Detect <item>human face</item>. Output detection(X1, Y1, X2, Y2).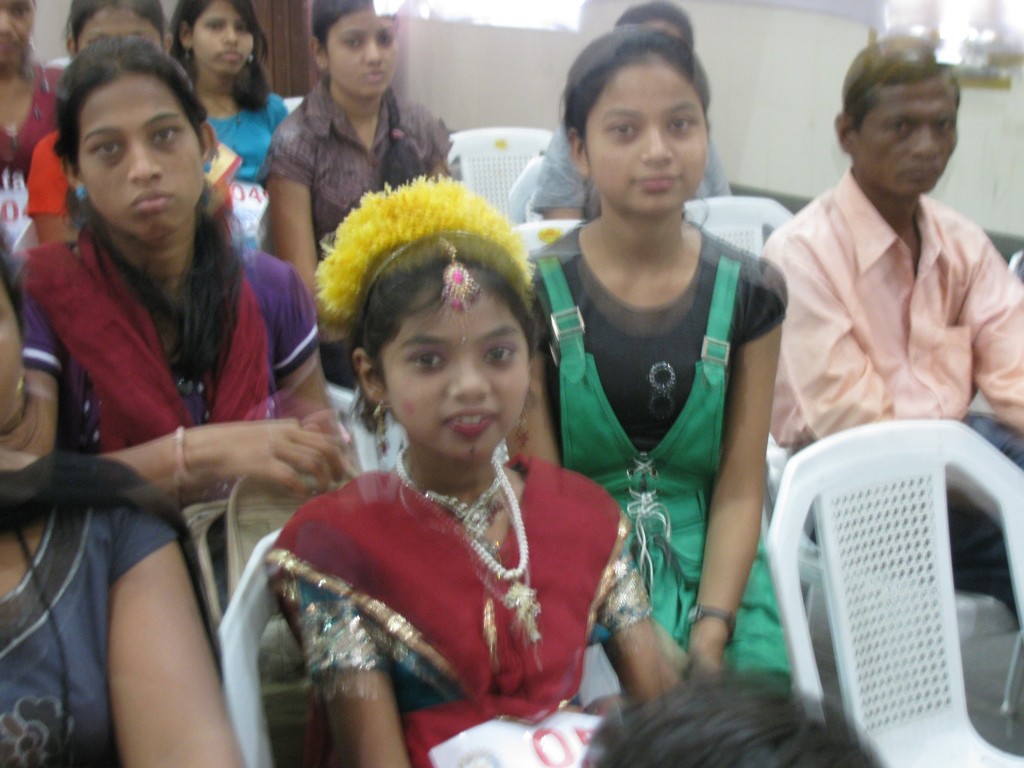
detection(854, 73, 959, 195).
